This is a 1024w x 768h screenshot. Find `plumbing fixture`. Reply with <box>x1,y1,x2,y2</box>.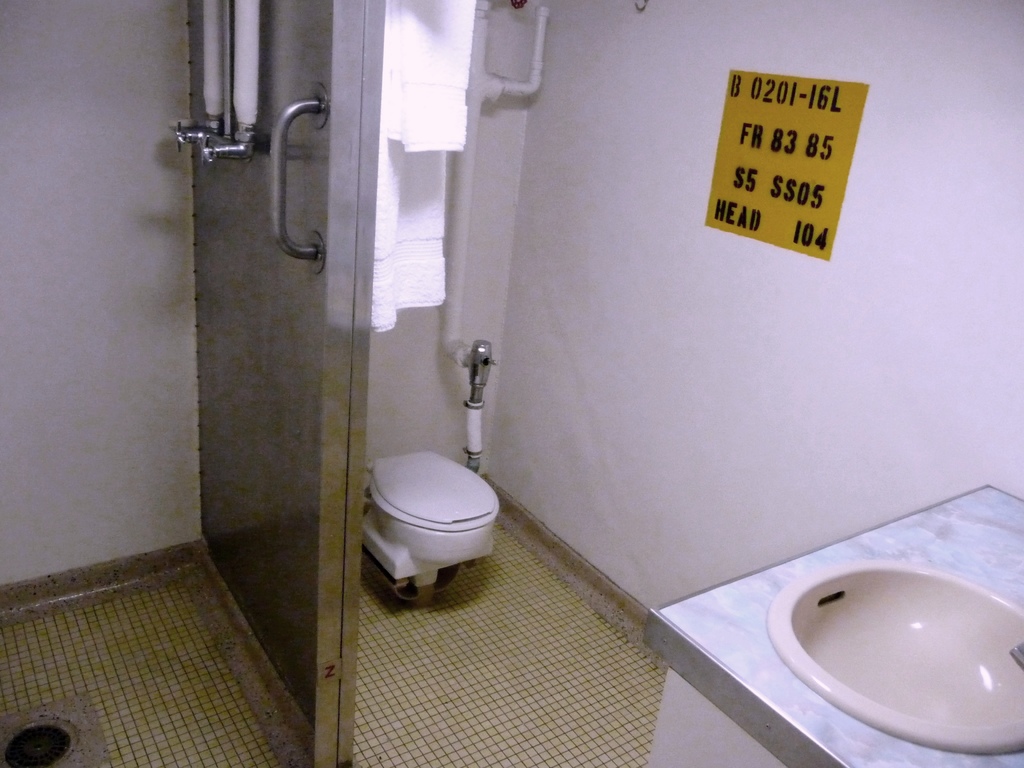
<box>172,124,250,166</box>.
